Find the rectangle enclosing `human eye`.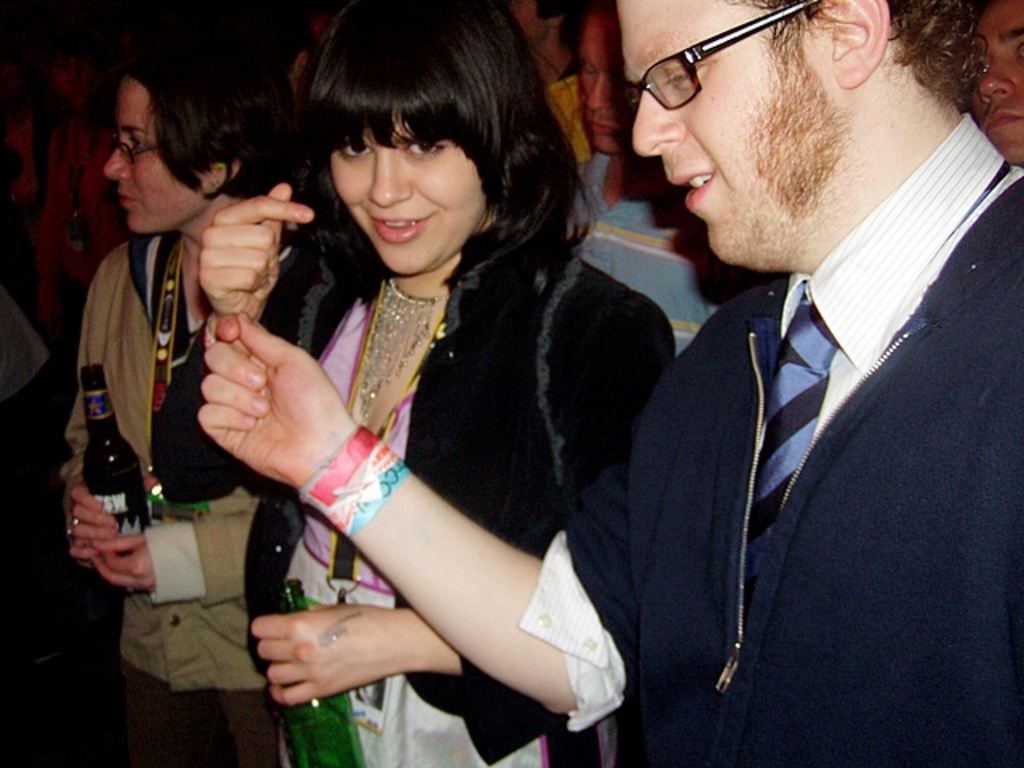
bbox(336, 128, 370, 165).
